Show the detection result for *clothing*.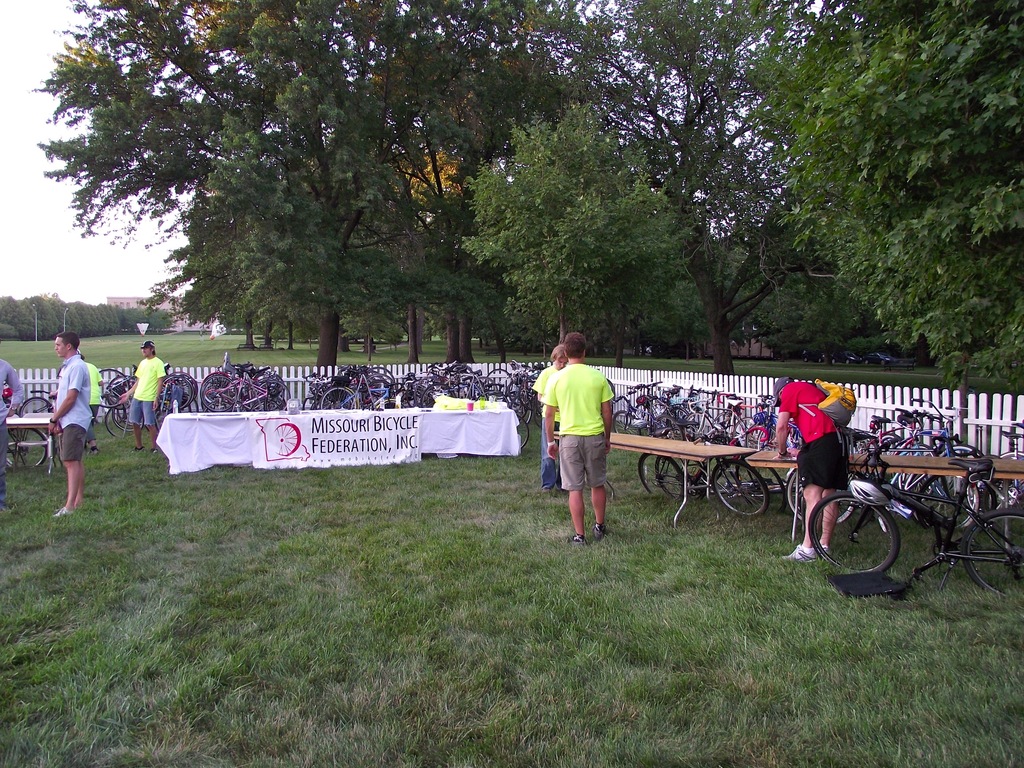
left=129, top=353, right=166, bottom=426.
